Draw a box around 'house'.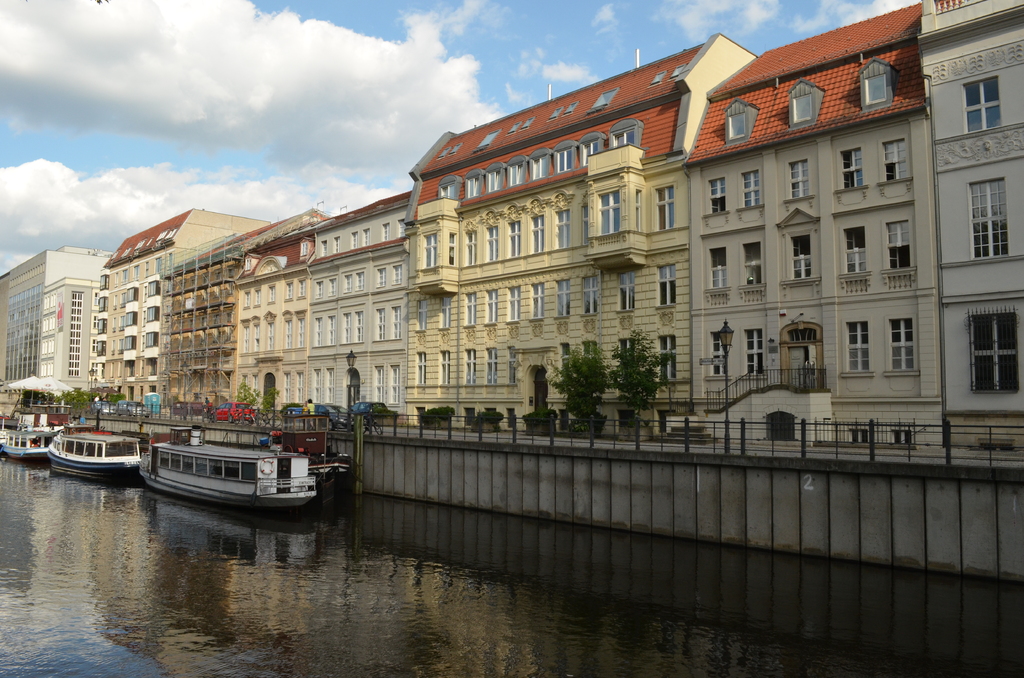
[x1=689, y1=3, x2=942, y2=449].
